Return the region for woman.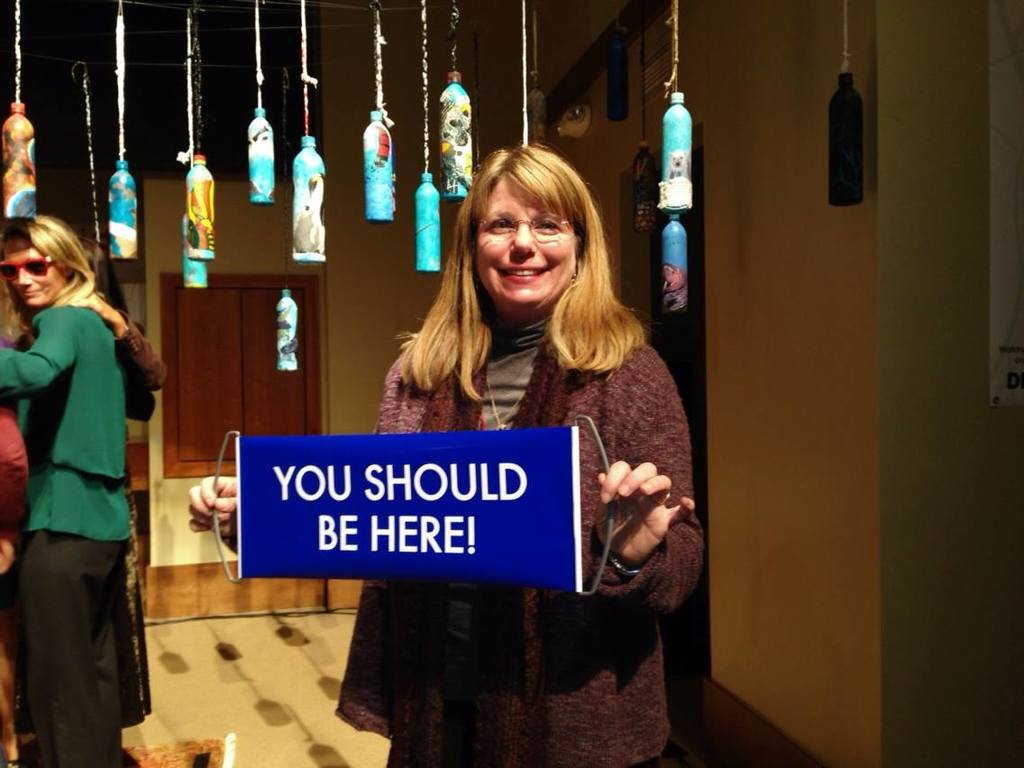
(x1=182, y1=142, x2=707, y2=767).
